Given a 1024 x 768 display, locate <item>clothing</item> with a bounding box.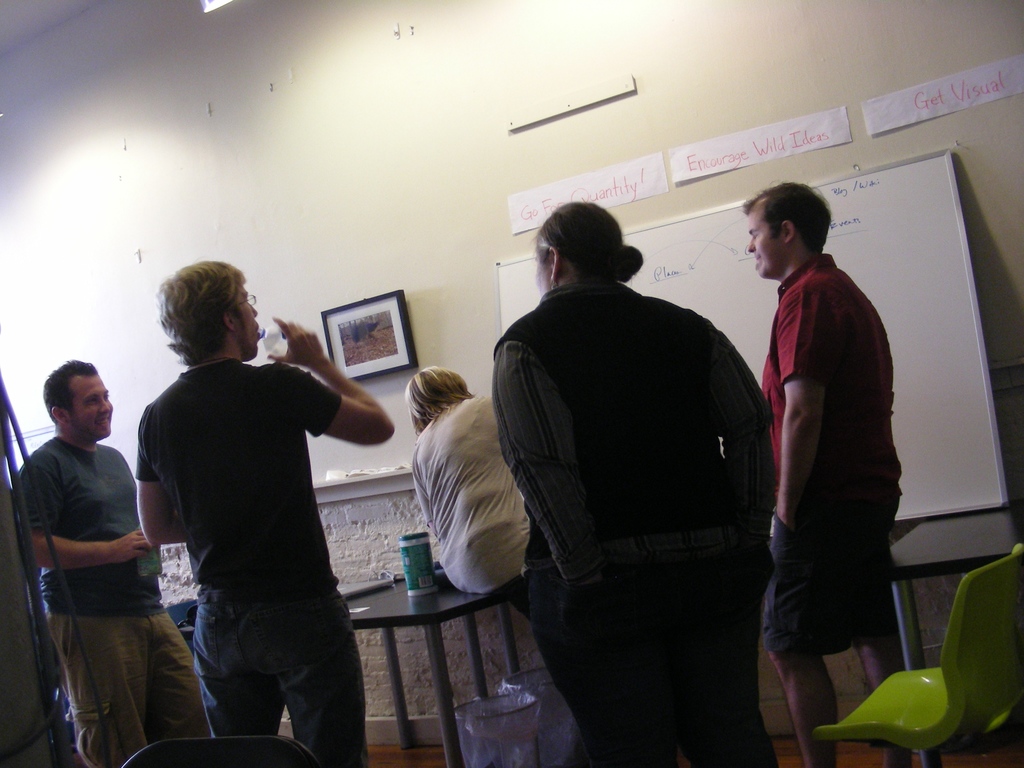
Located: Rect(131, 348, 374, 767).
